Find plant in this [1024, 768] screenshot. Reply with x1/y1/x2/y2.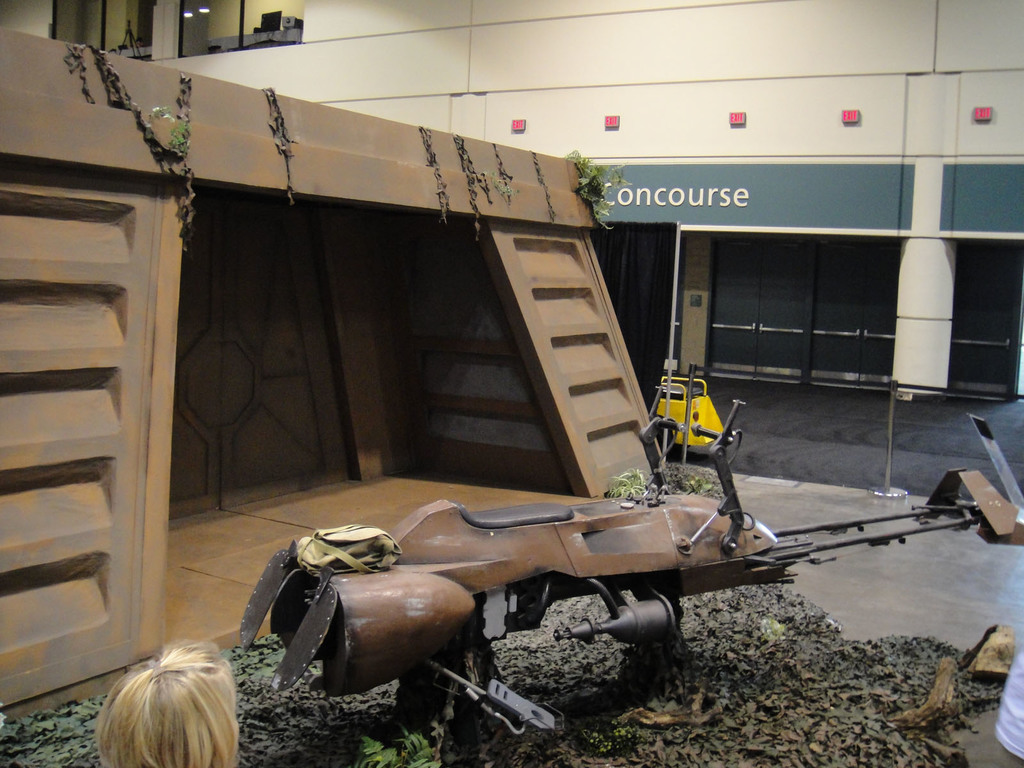
152/67/186/232.
